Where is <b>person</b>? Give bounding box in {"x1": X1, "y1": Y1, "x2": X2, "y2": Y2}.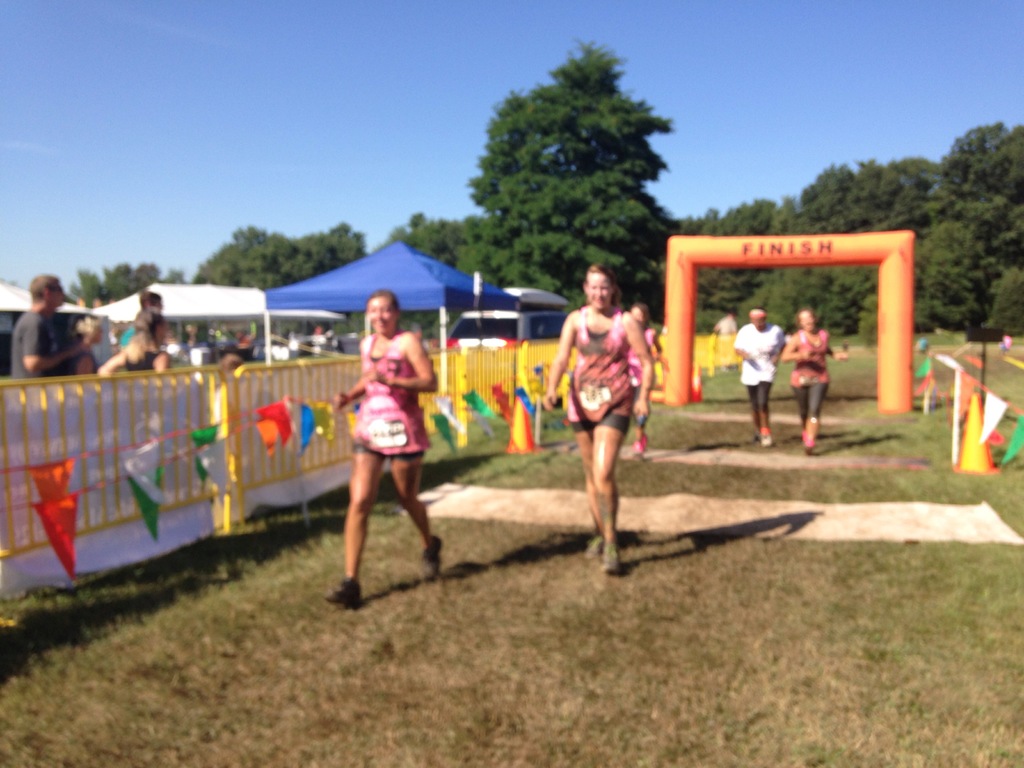
{"x1": 104, "y1": 310, "x2": 172, "y2": 368}.
